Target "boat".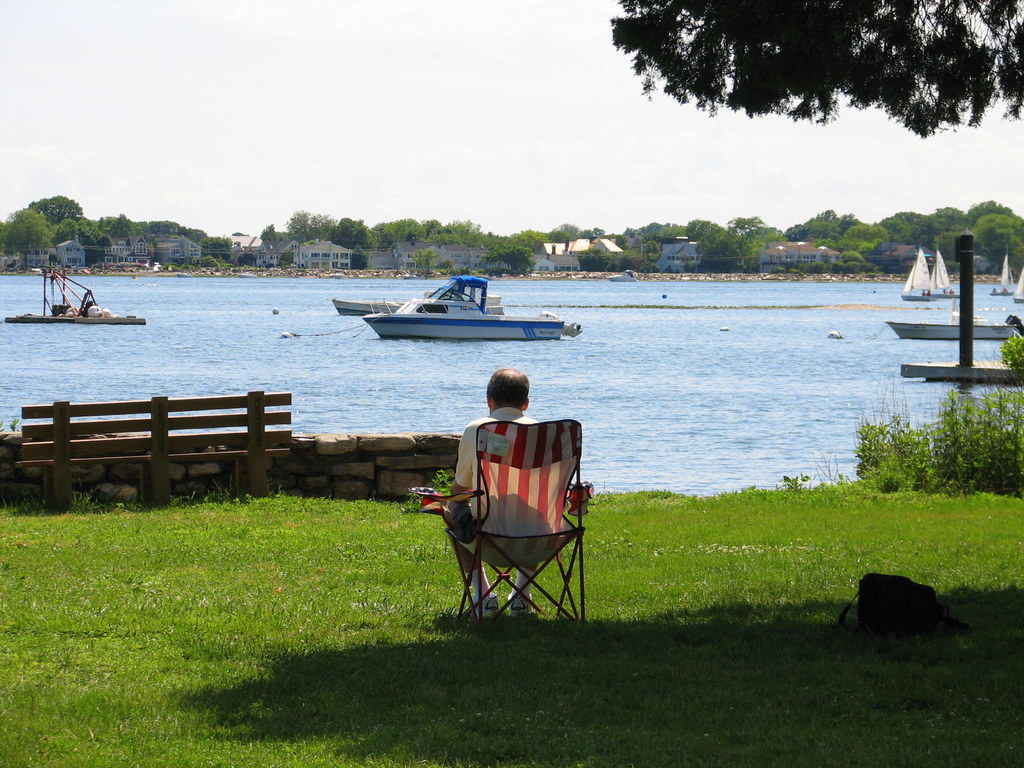
Target region: [994, 253, 1014, 295].
